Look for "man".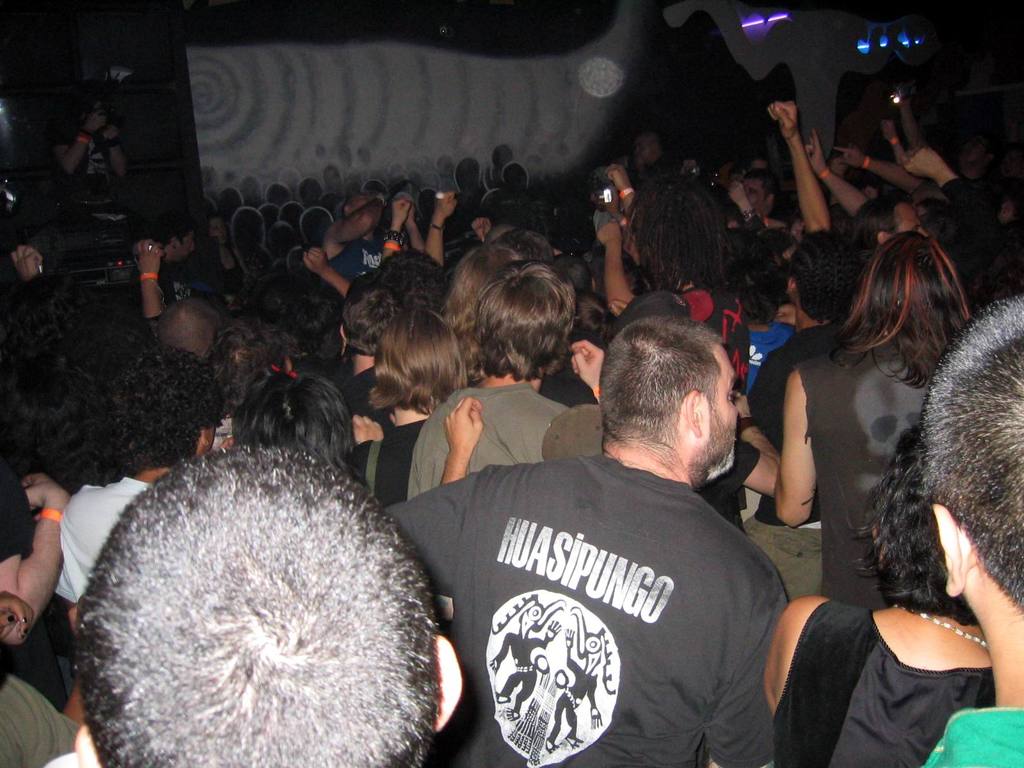
Found: <bbox>771, 232, 997, 597</bbox>.
